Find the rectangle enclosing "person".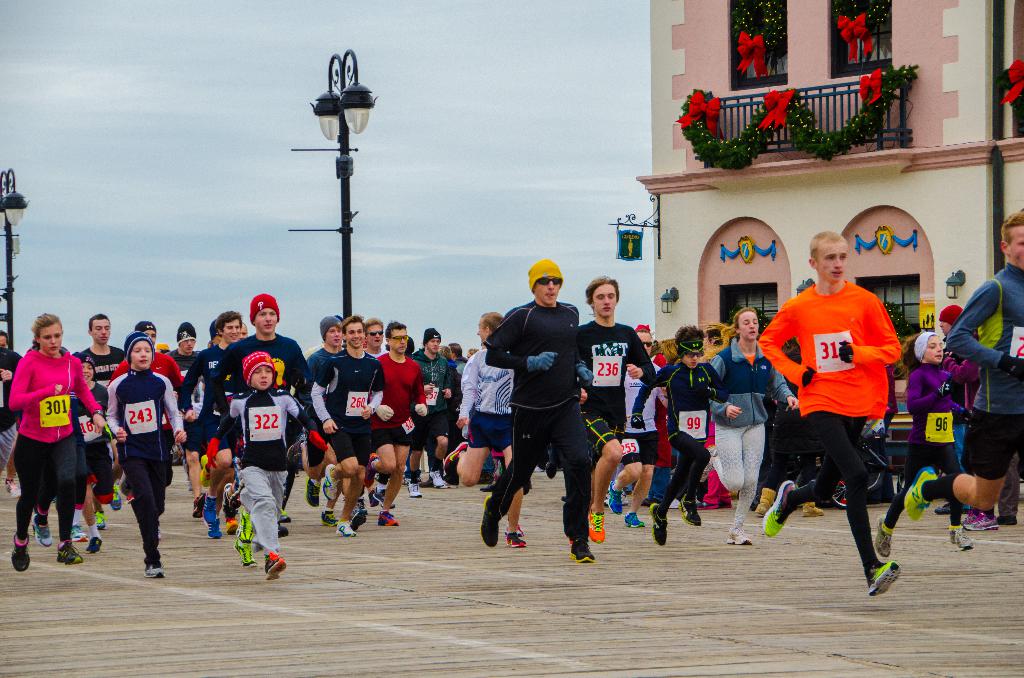
x1=108, y1=335, x2=187, y2=569.
